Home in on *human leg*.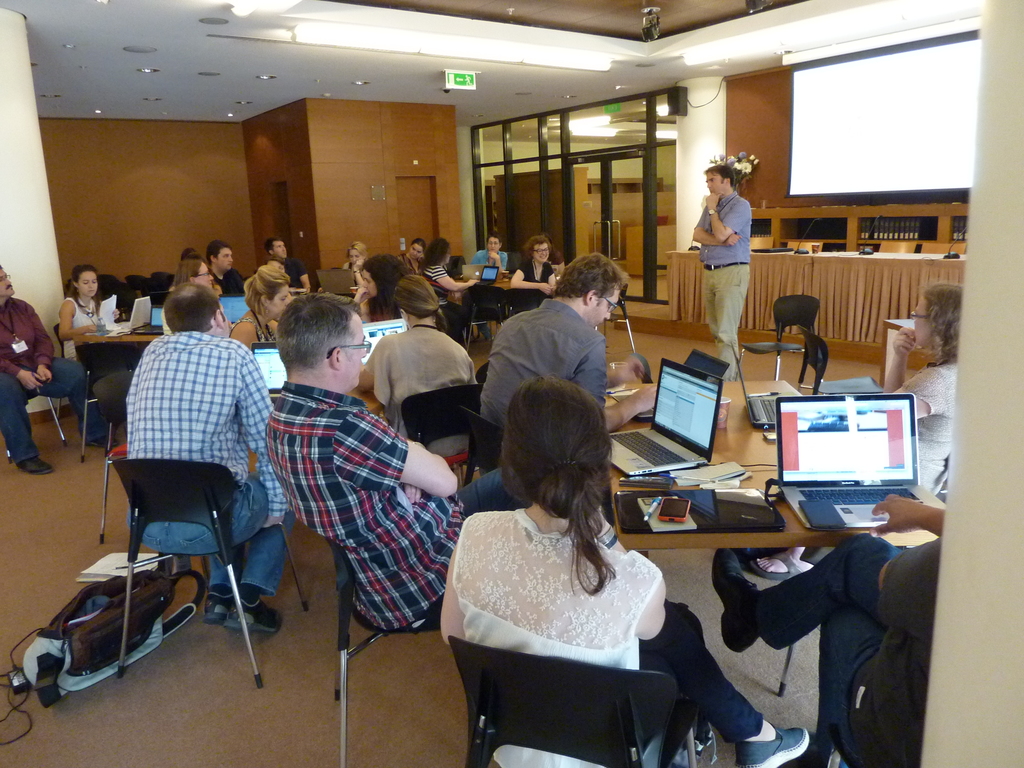
Homed in at {"left": 645, "top": 590, "right": 810, "bottom": 767}.
